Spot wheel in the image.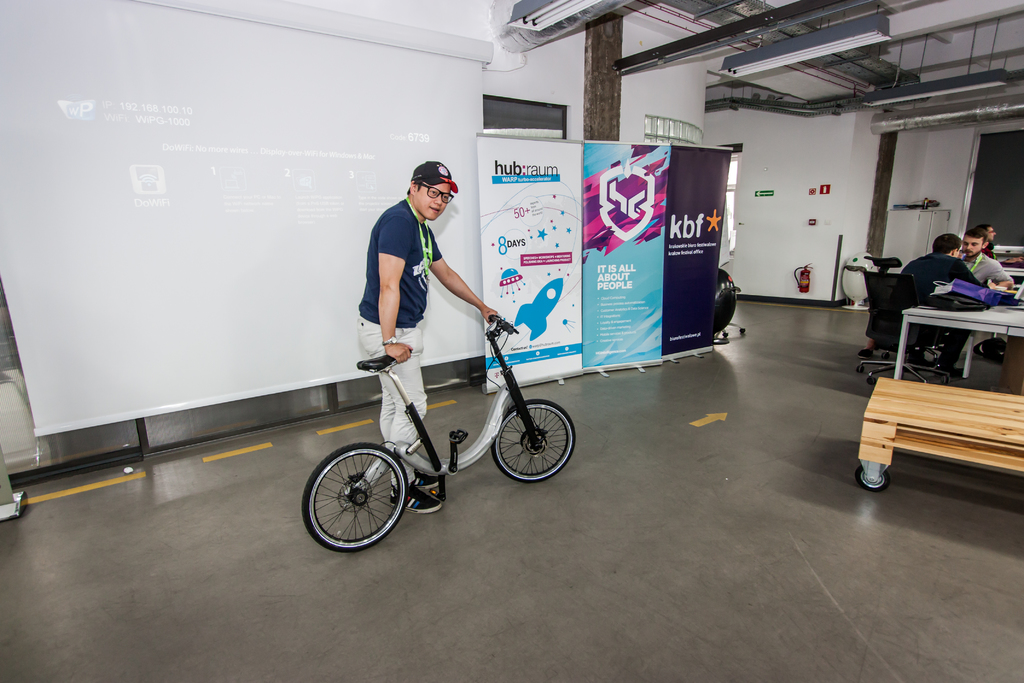
wheel found at (740,327,747,335).
